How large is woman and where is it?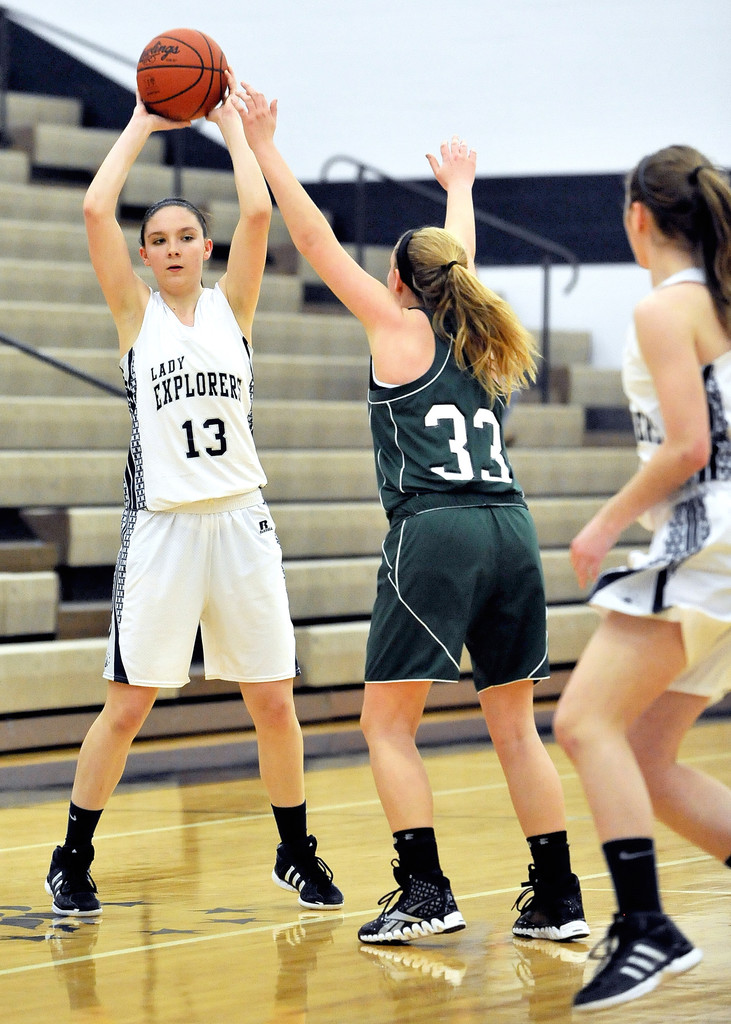
Bounding box: {"x1": 551, "y1": 143, "x2": 730, "y2": 1009}.
